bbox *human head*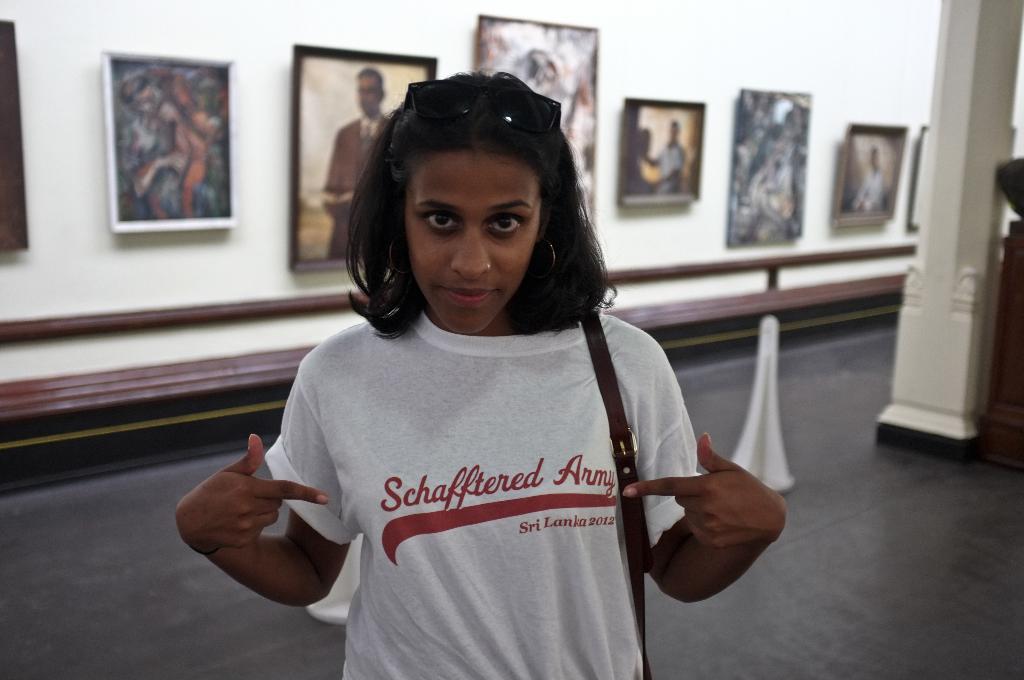
351,64,383,119
